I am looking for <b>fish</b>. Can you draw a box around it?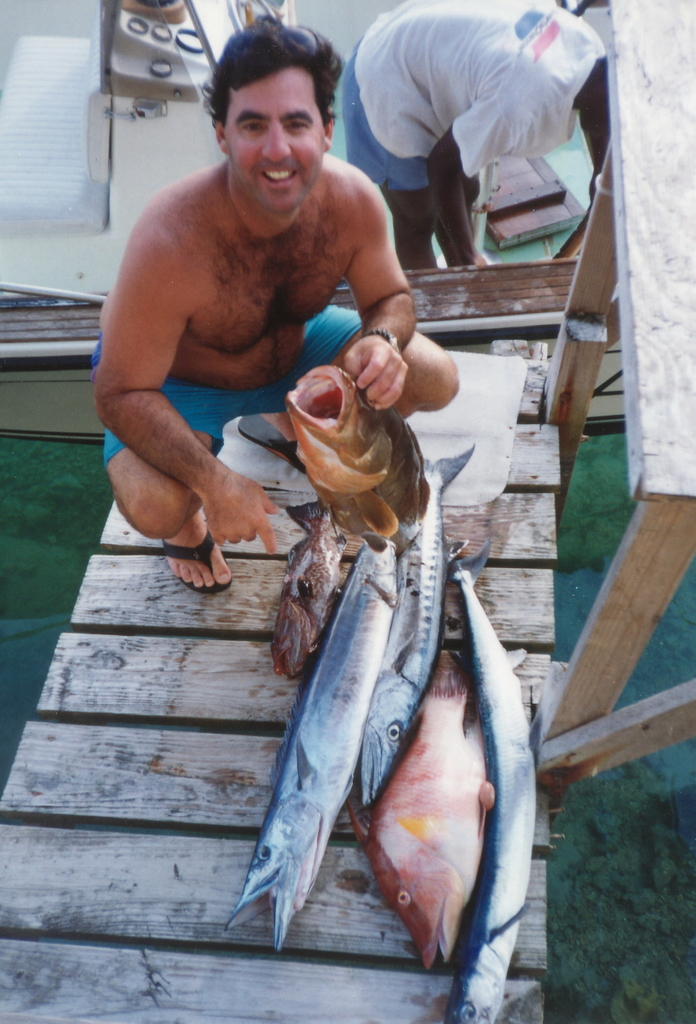
Sure, the bounding box is <region>356, 436, 477, 809</region>.
